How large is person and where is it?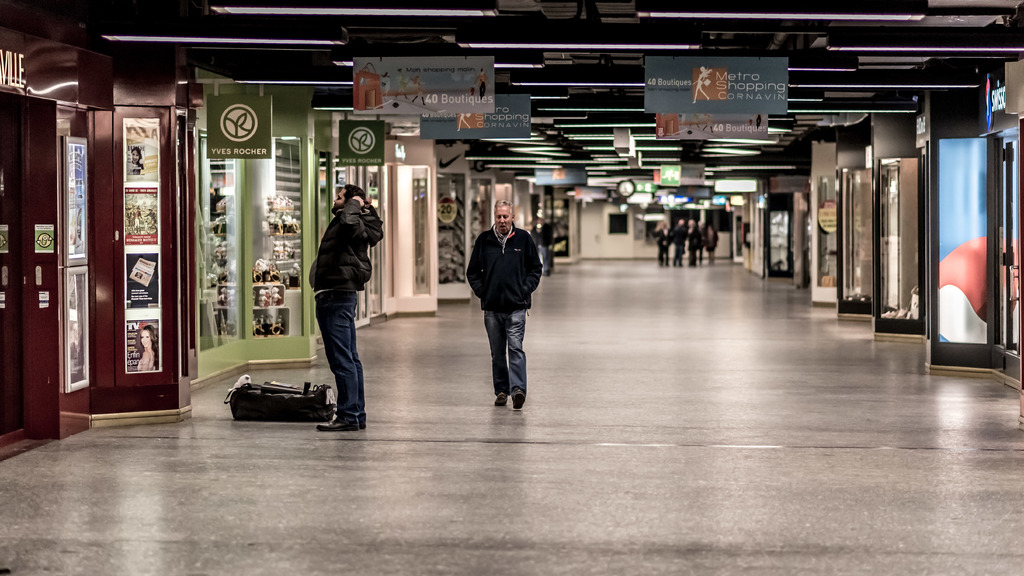
Bounding box: box=[308, 183, 388, 428].
